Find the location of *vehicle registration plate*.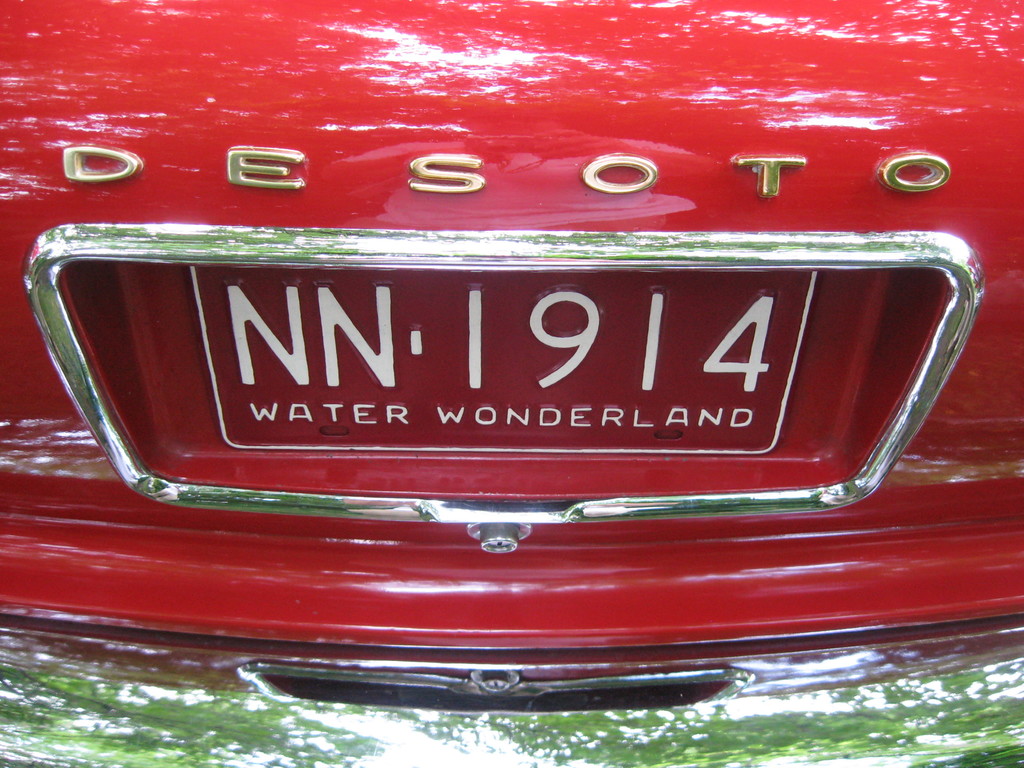
Location: bbox(190, 266, 821, 455).
